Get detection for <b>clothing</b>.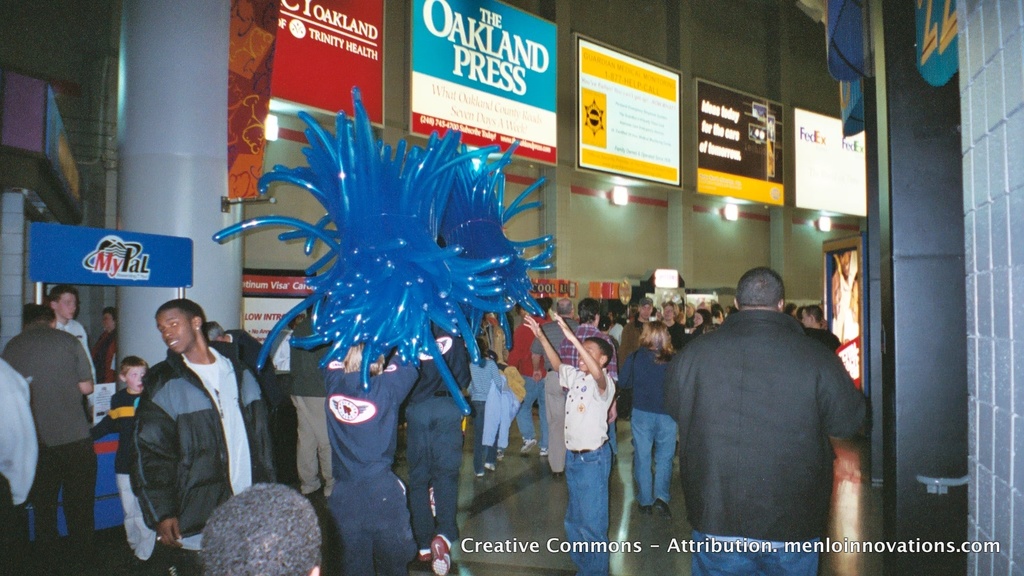
Detection: left=558, top=317, right=619, bottom=451.
